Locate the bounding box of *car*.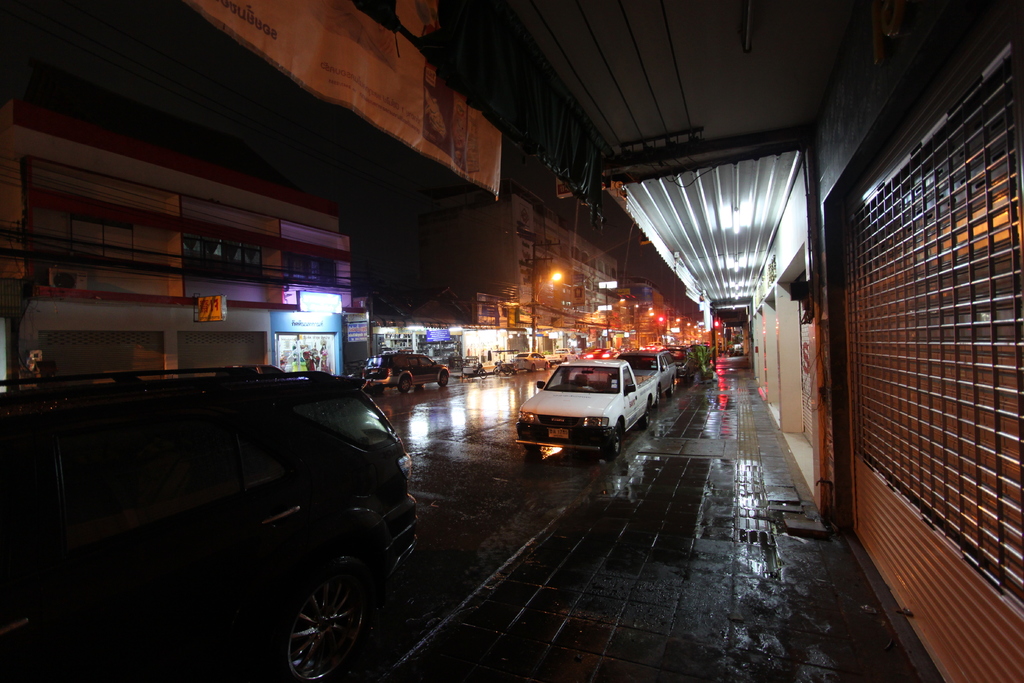
Bounding box: 511:350:551:372.
